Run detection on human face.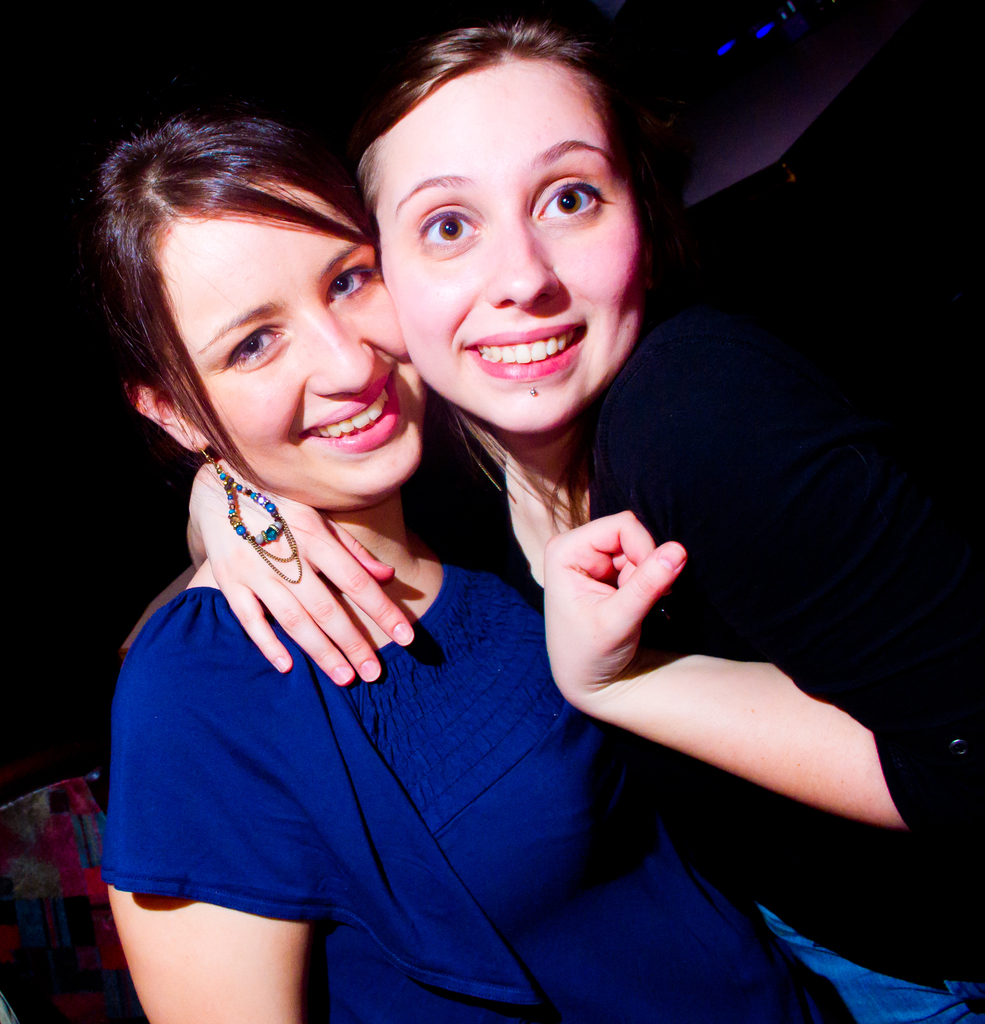
Result: Rect(377, 62, 639, 433).
